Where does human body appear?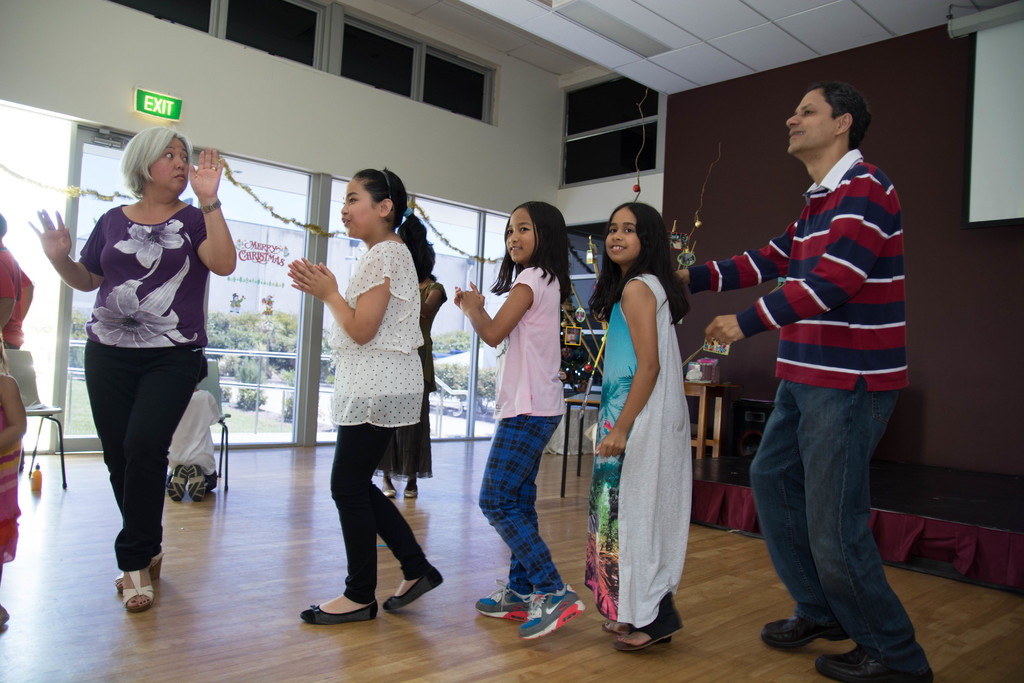
Appears at 51 104 221 598.
